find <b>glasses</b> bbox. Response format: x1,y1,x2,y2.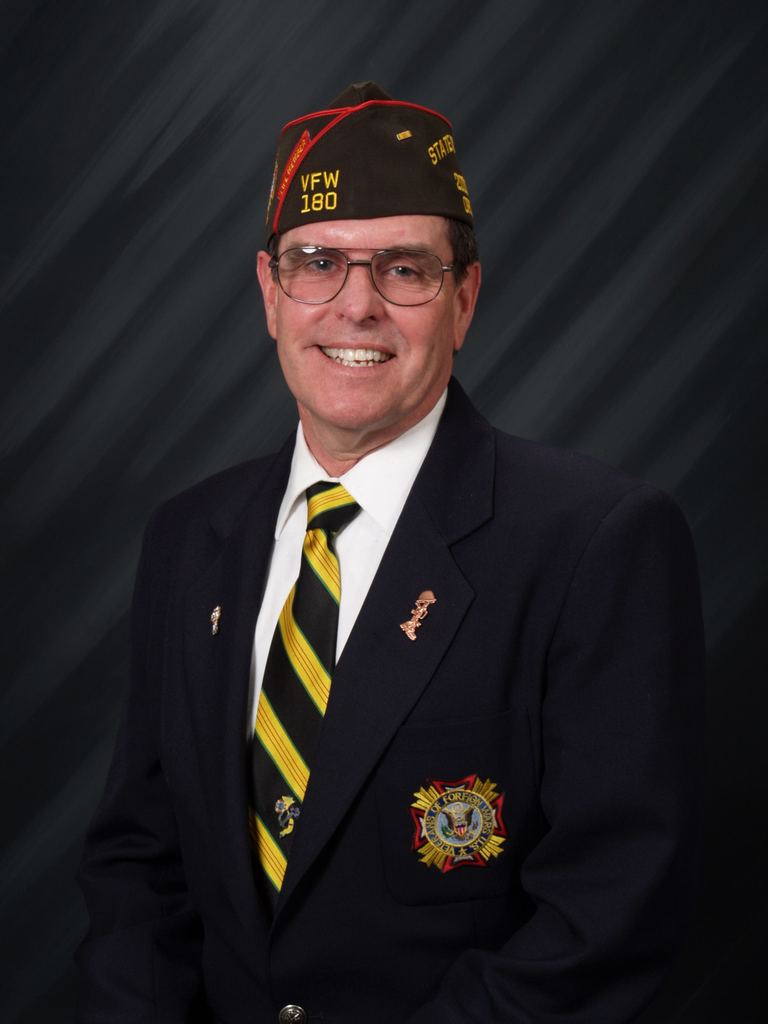
266,234,474,311.
